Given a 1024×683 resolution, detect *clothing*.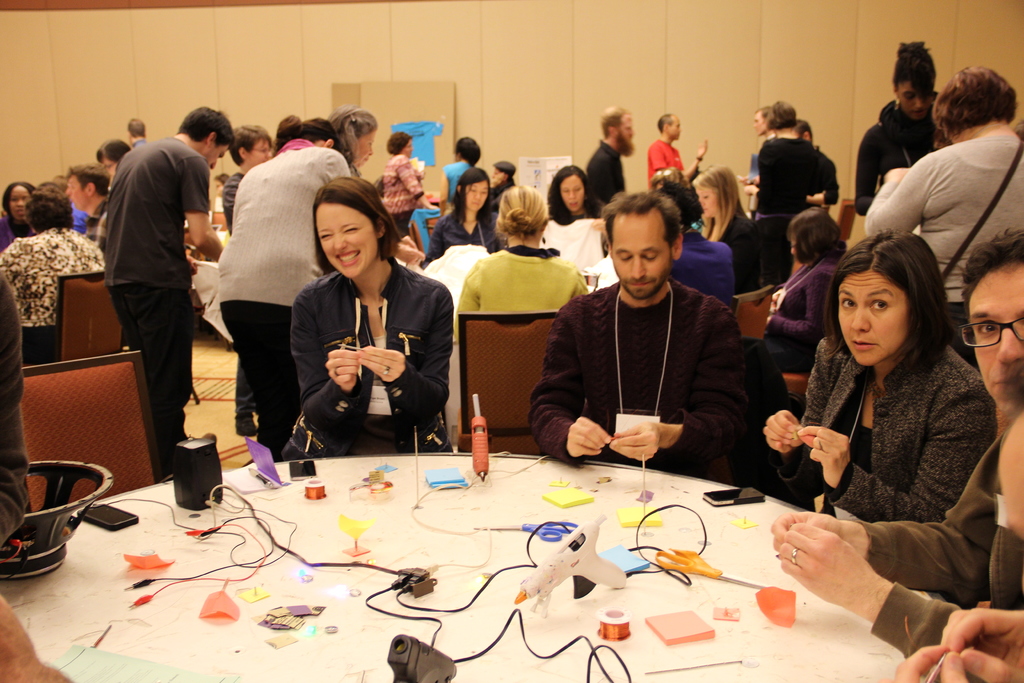
<region>645, 135, 691, 180</region>.
